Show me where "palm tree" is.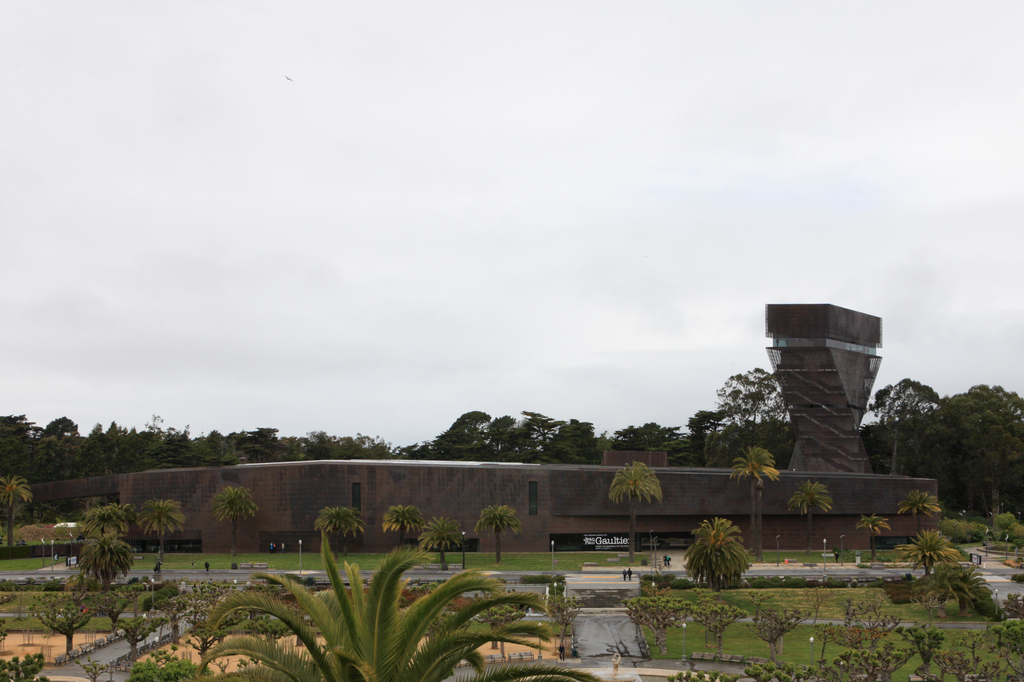
"palm tree" is at BBox(753, 611, 798, 677).
